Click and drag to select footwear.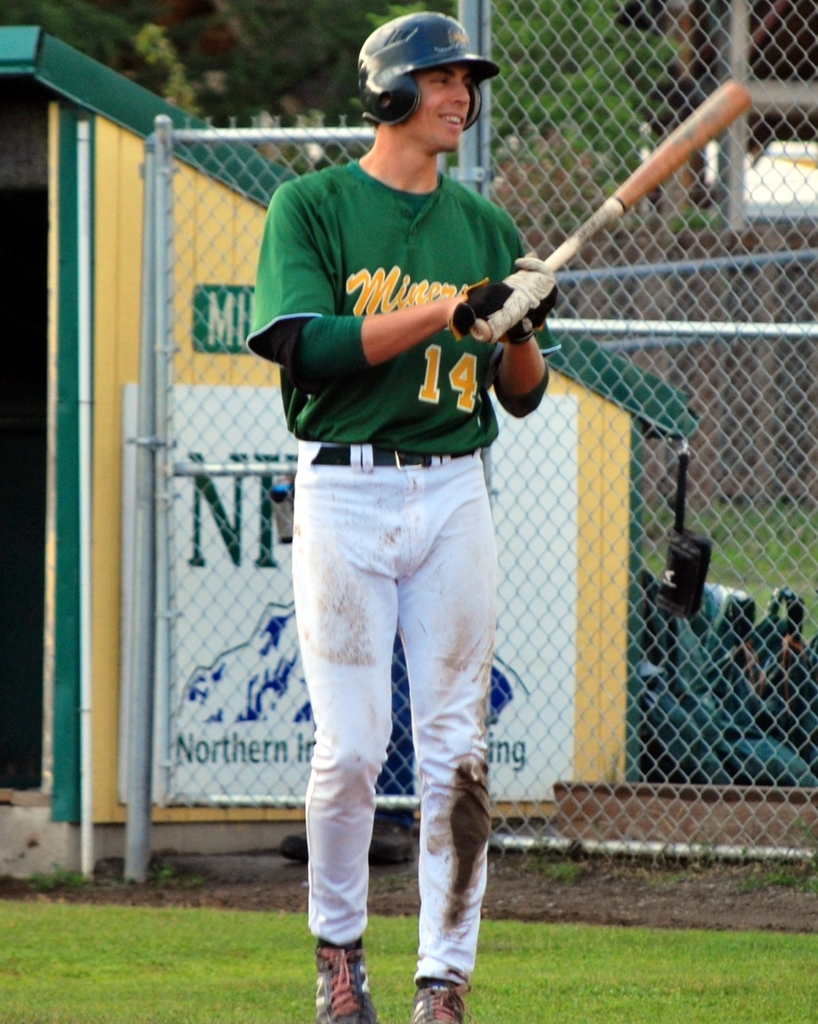
Selection: (306, 931, 376, 1023).
